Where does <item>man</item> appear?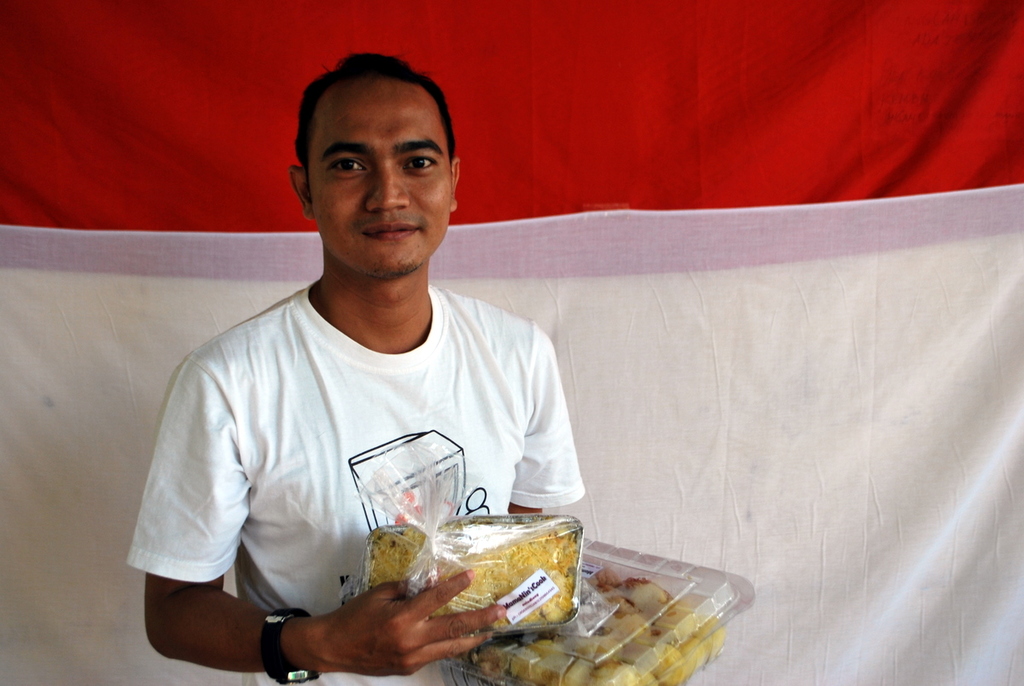
Appears at (142,51,607,674).
